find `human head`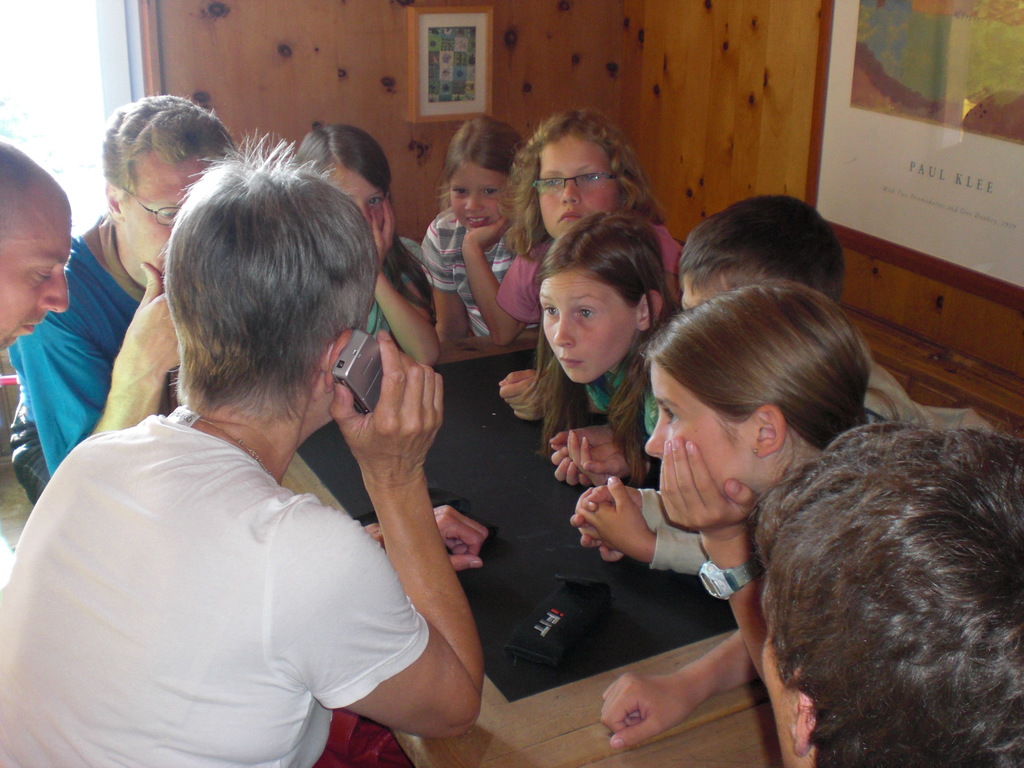
crop(644, 280, 874, 500)
